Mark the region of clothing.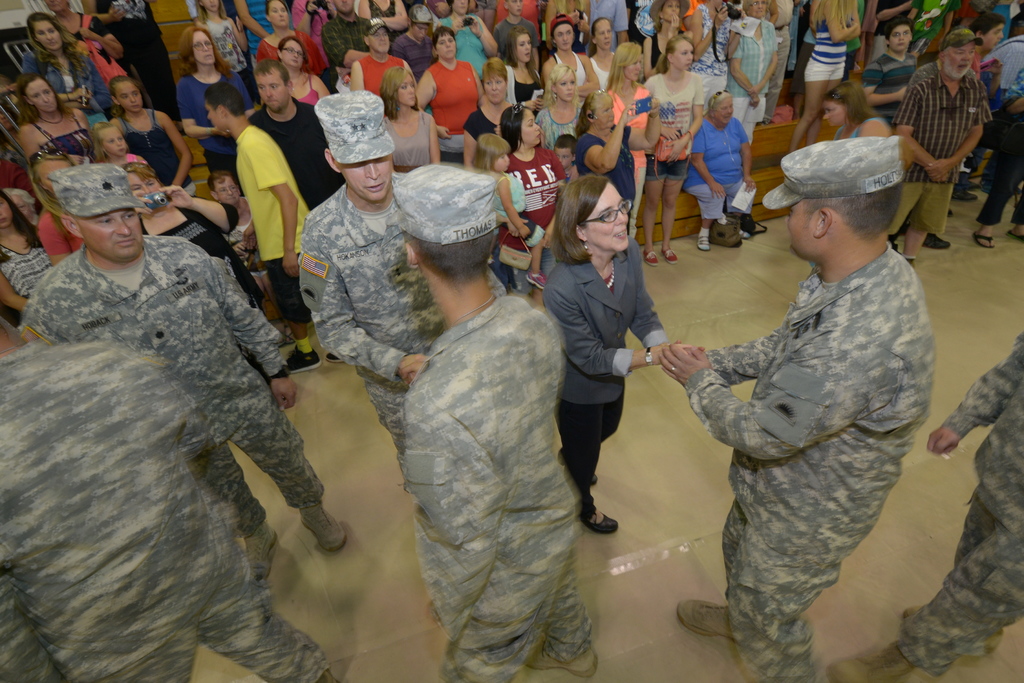
Region: region(15, 236, 328, 537).
